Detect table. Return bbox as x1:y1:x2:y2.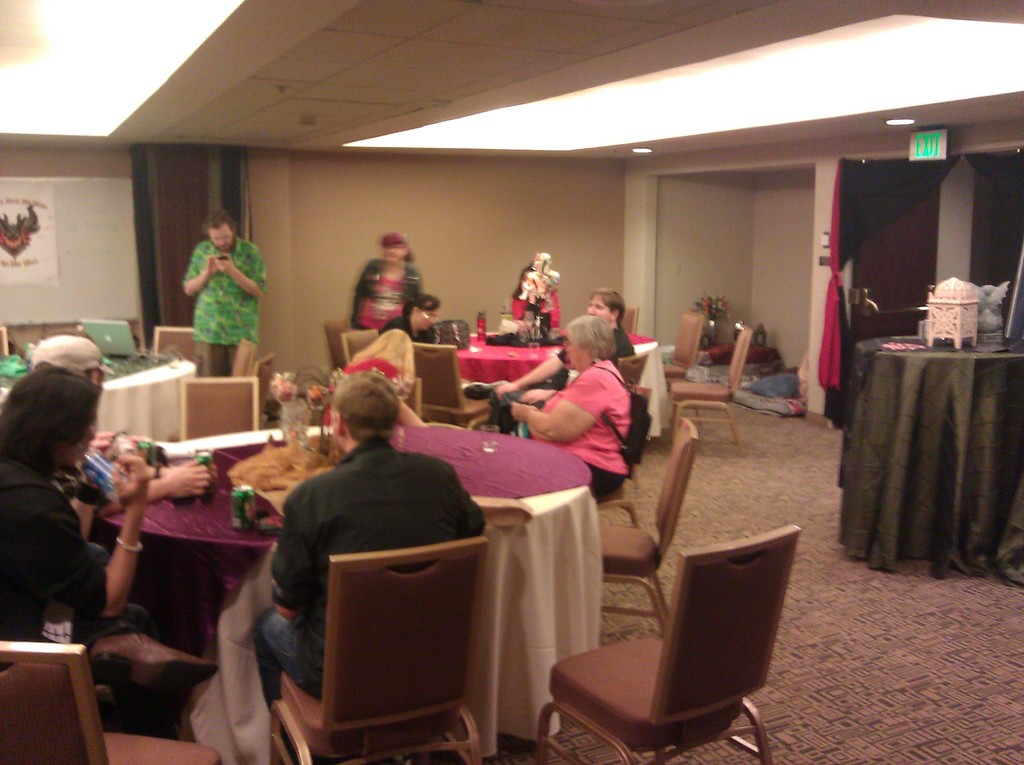
110:425:588:759.
